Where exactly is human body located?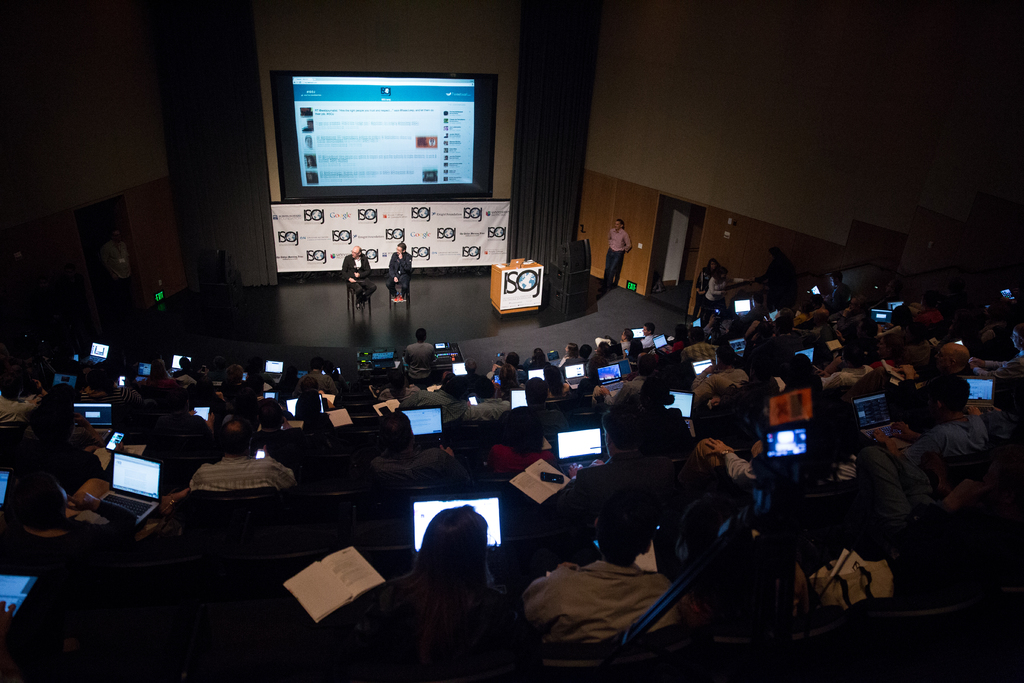
Its bounding box is l=0, t=366, r=49, b=424.
